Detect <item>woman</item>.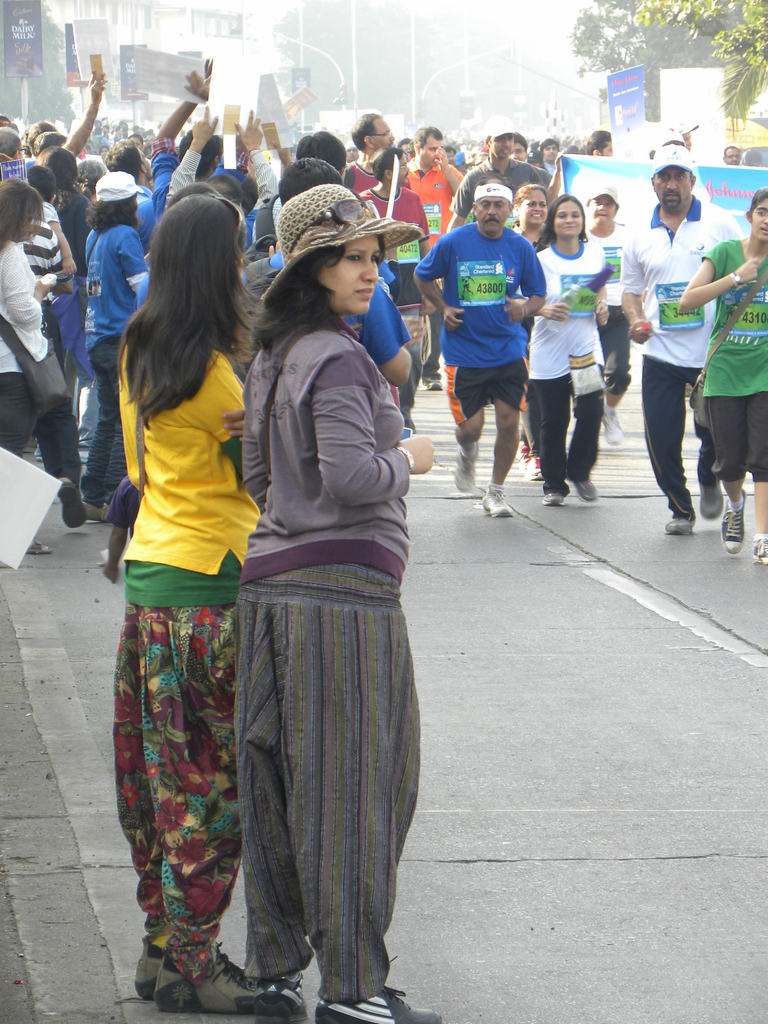
Detected at [left=114, top=184, right=263, bottom=1021].
